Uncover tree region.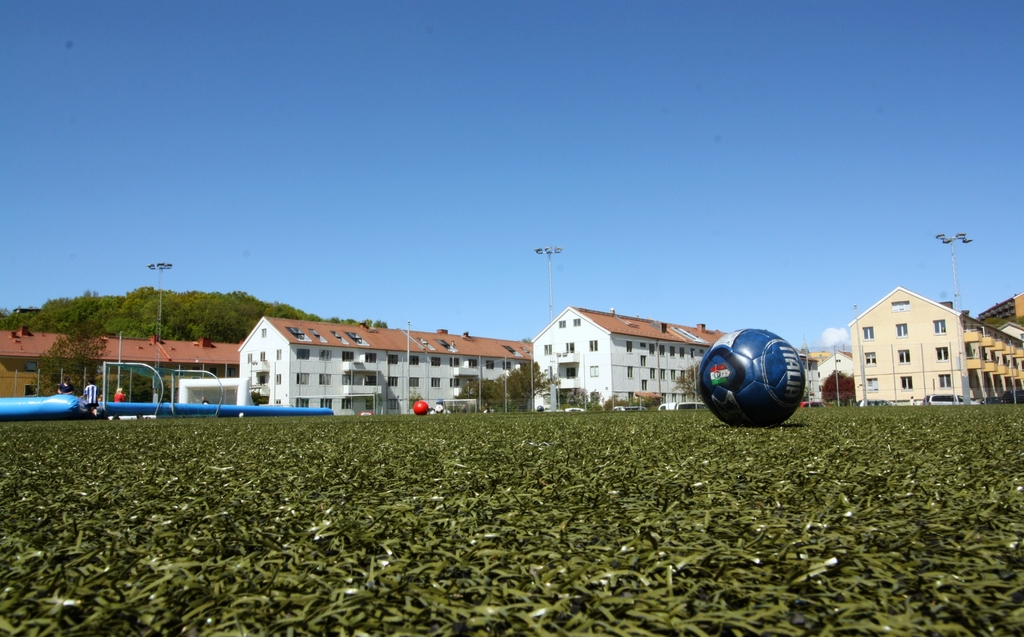
Uncovered: 458,377,501,416.
